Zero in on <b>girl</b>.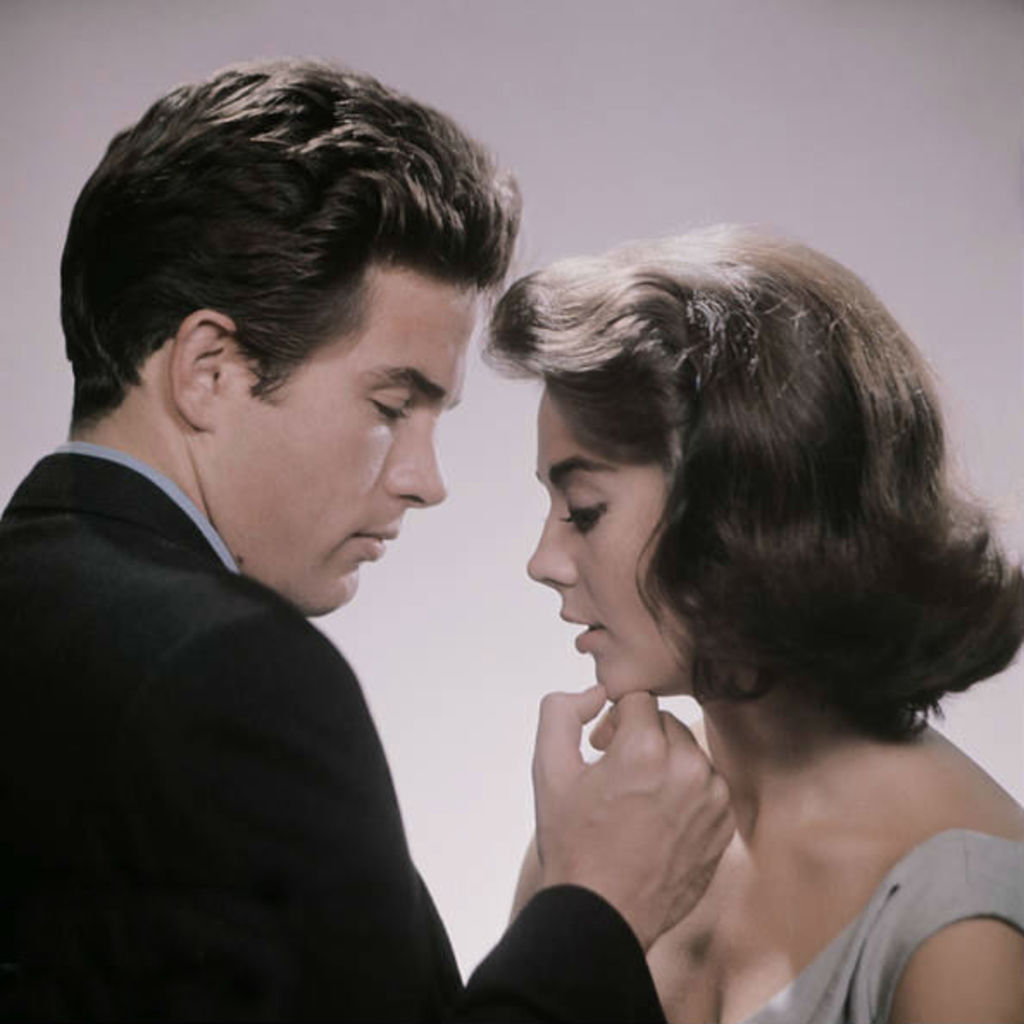
Zeroed in: 414/169/1023/1017.
